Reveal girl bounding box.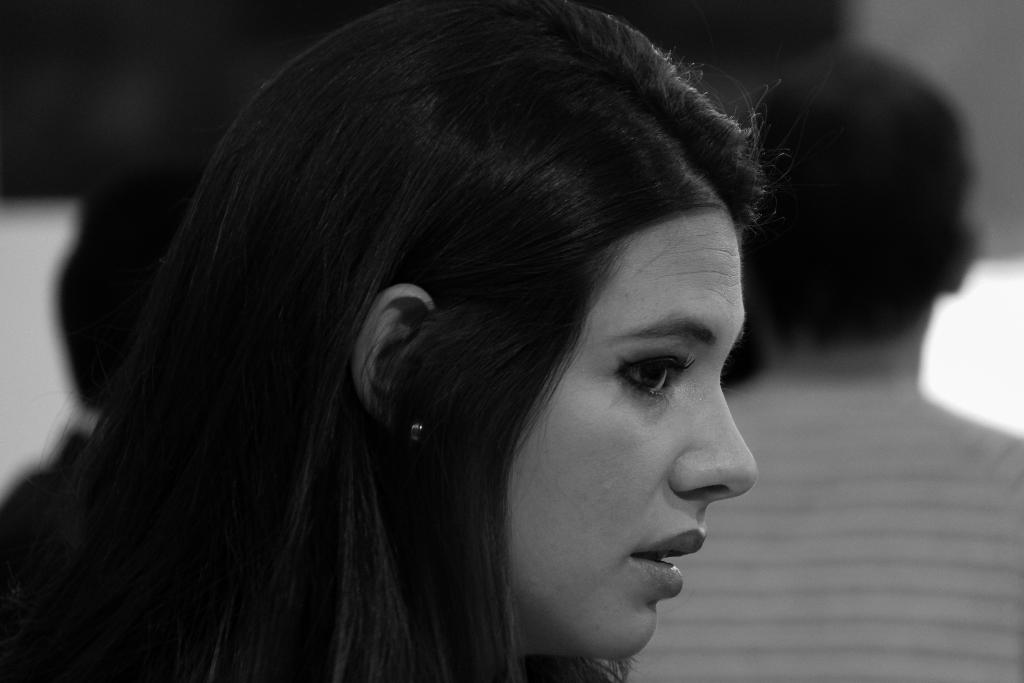
Revealed: detection(0, 0, 789, 682).
